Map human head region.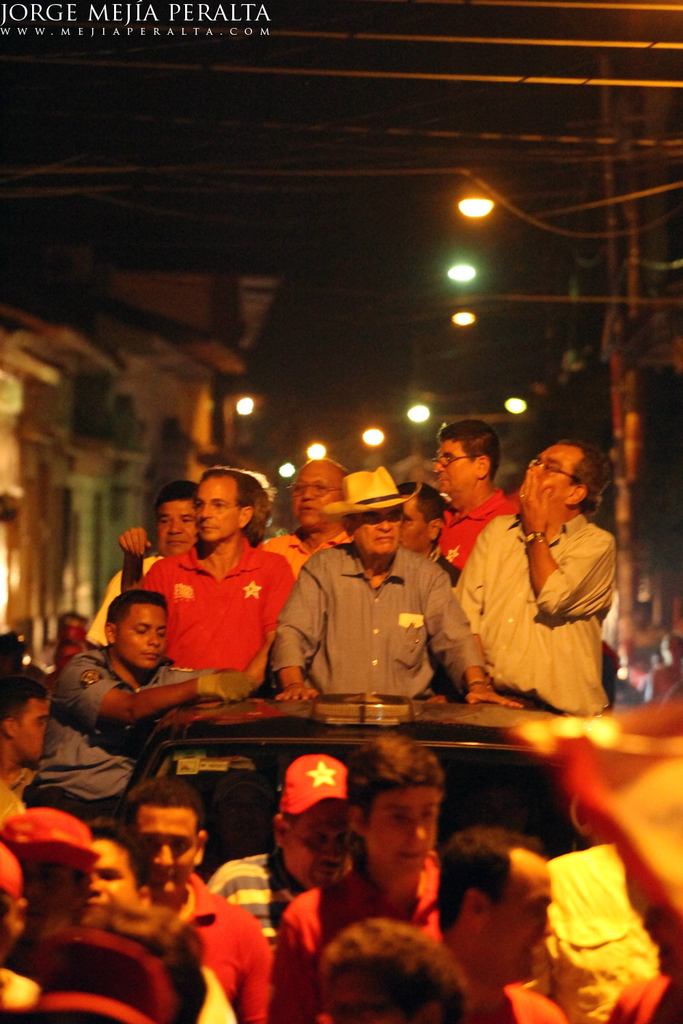
Mapped to (left=387, top=474, right=441, bottom=548).
